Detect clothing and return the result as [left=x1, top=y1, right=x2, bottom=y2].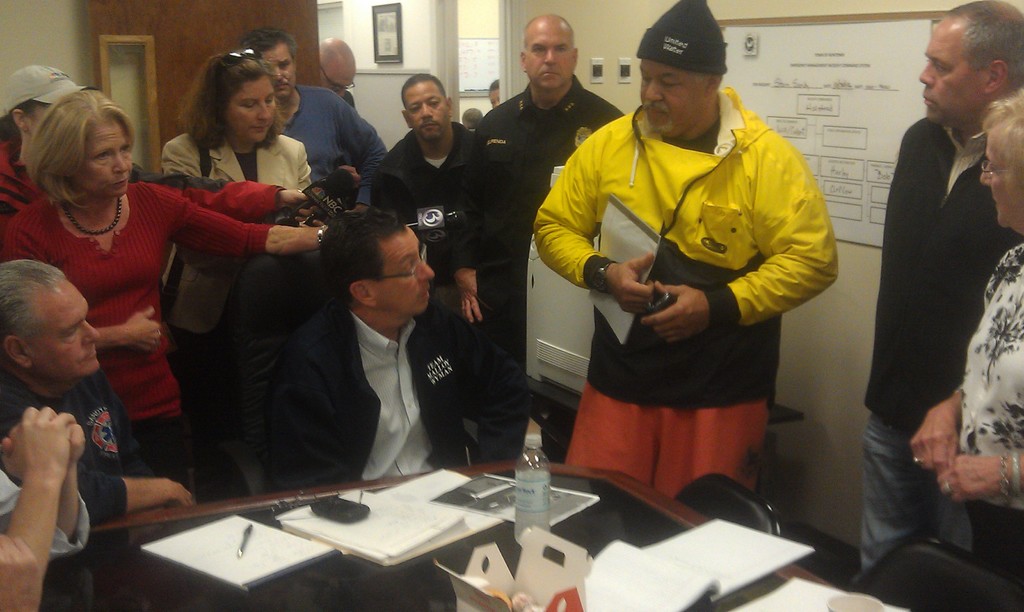
[left=0, top=130, right=282, bottom=234].
